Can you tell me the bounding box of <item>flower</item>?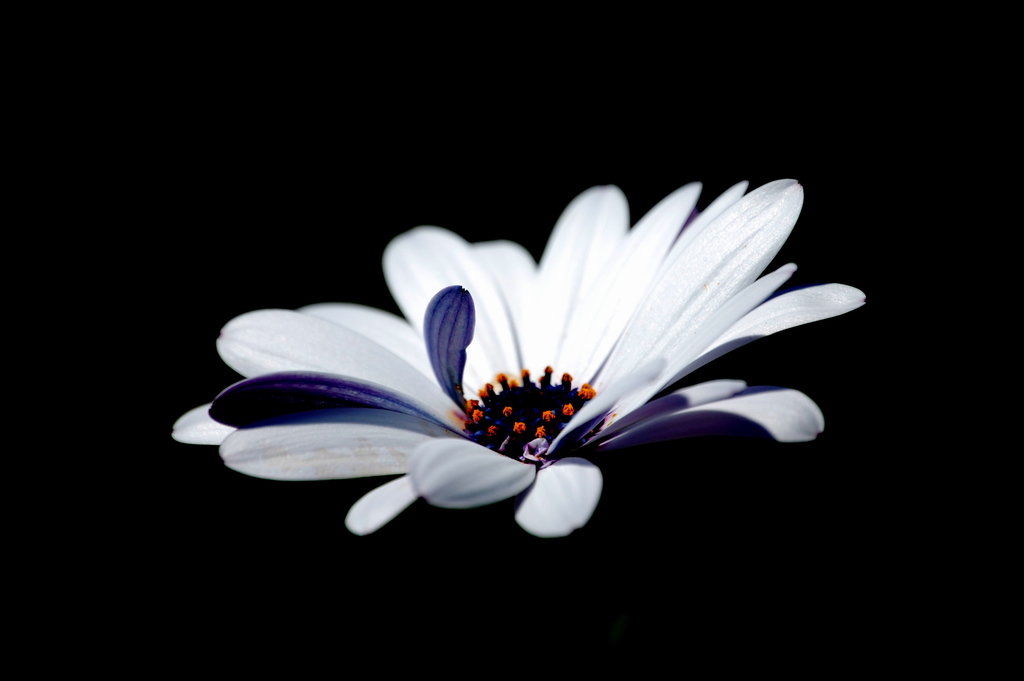
crop(241, 184, 819, 548).
